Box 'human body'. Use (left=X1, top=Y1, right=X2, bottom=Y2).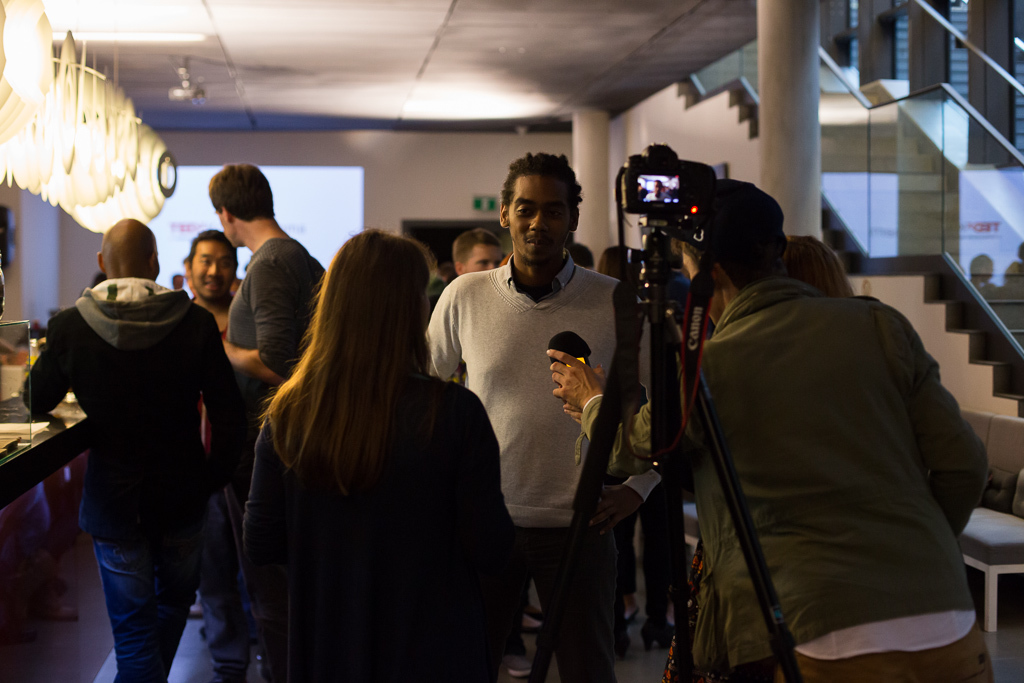
(left=436, top=167, right=630, bottom=664).
